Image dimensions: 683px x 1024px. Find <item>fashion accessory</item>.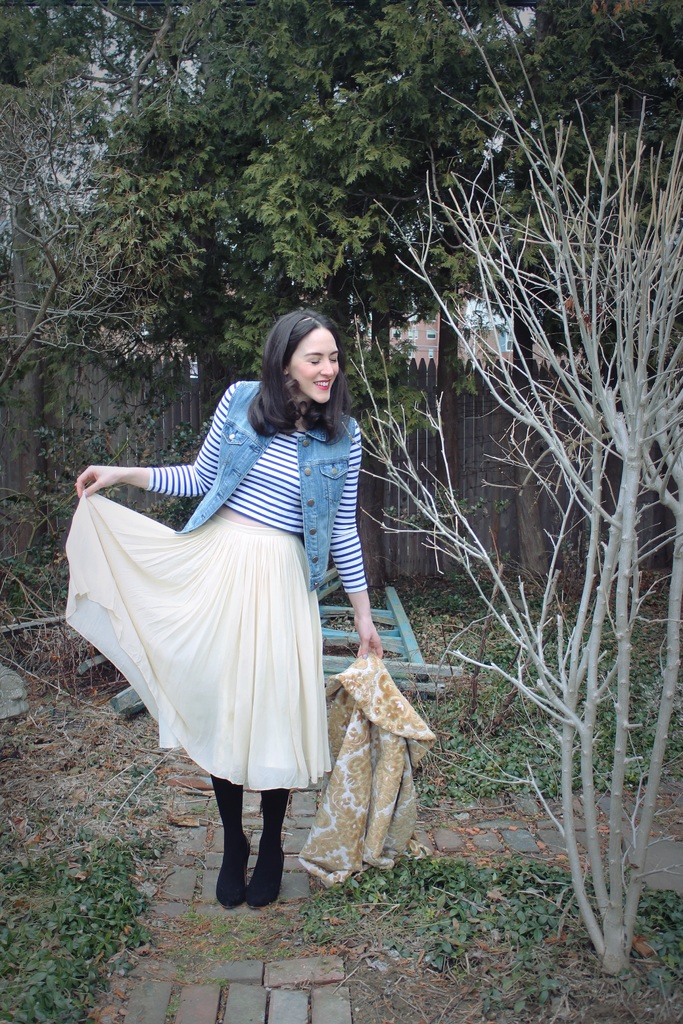
x1=211 y1=776 x2=255 y2=908.
